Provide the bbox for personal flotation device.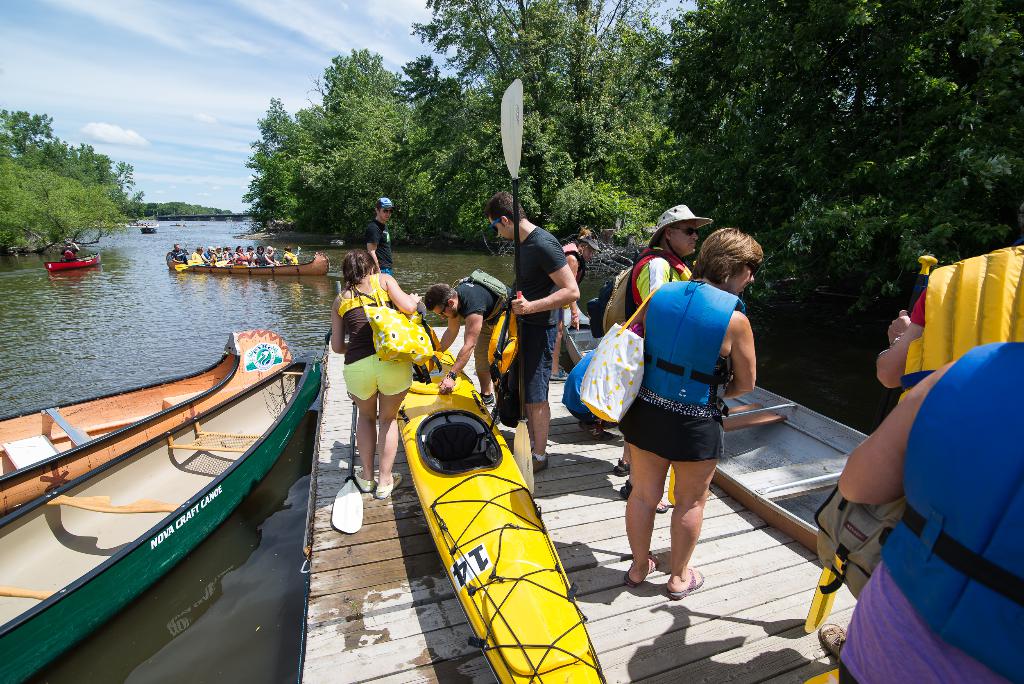
BBox(193, 252, 207, 264).
